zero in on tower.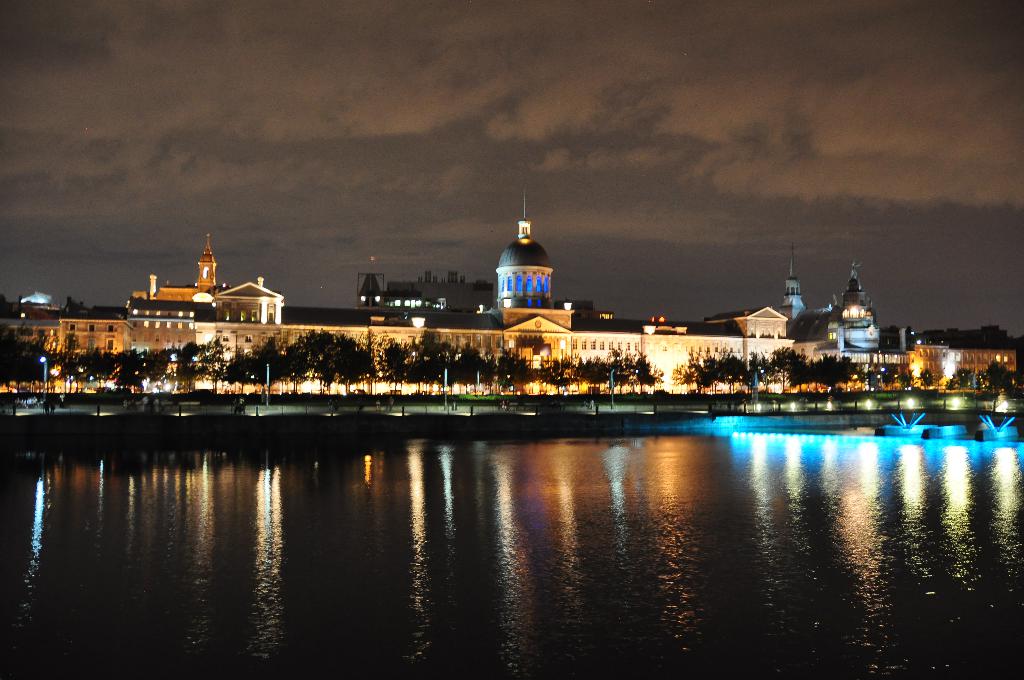
Zeroed in: <bbox>778, 252, 803, 337</bbox>.
